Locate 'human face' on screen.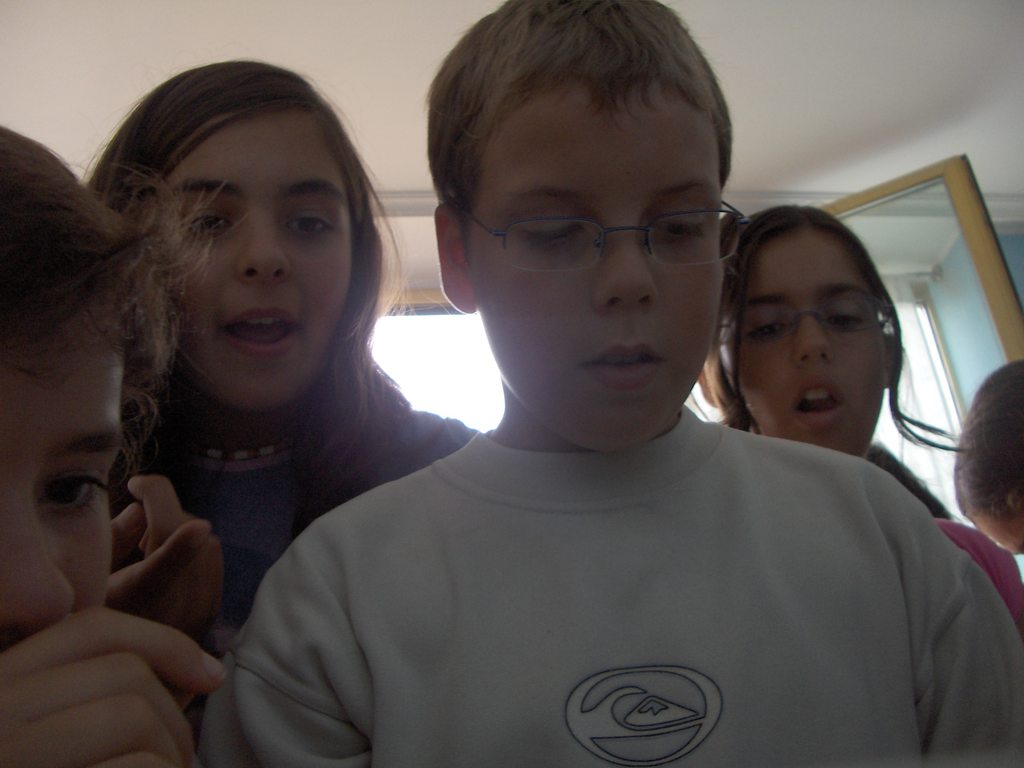
On screen at {"x1": 470, "y1": 94, "x2": 717, "y2": 452}.
